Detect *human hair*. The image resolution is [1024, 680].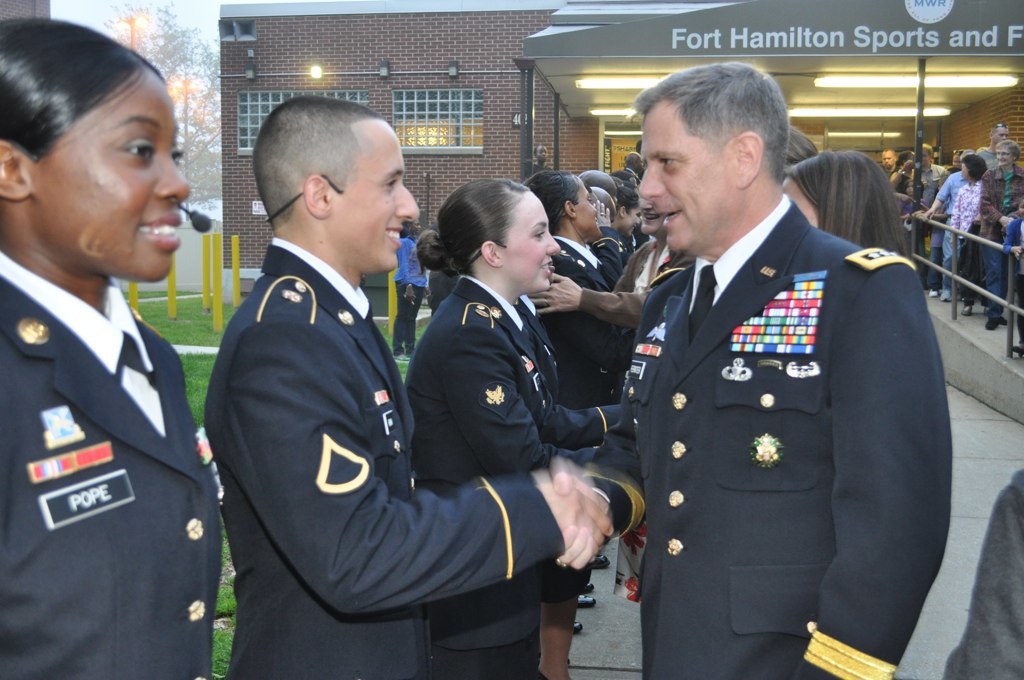
978 147 988 155.
